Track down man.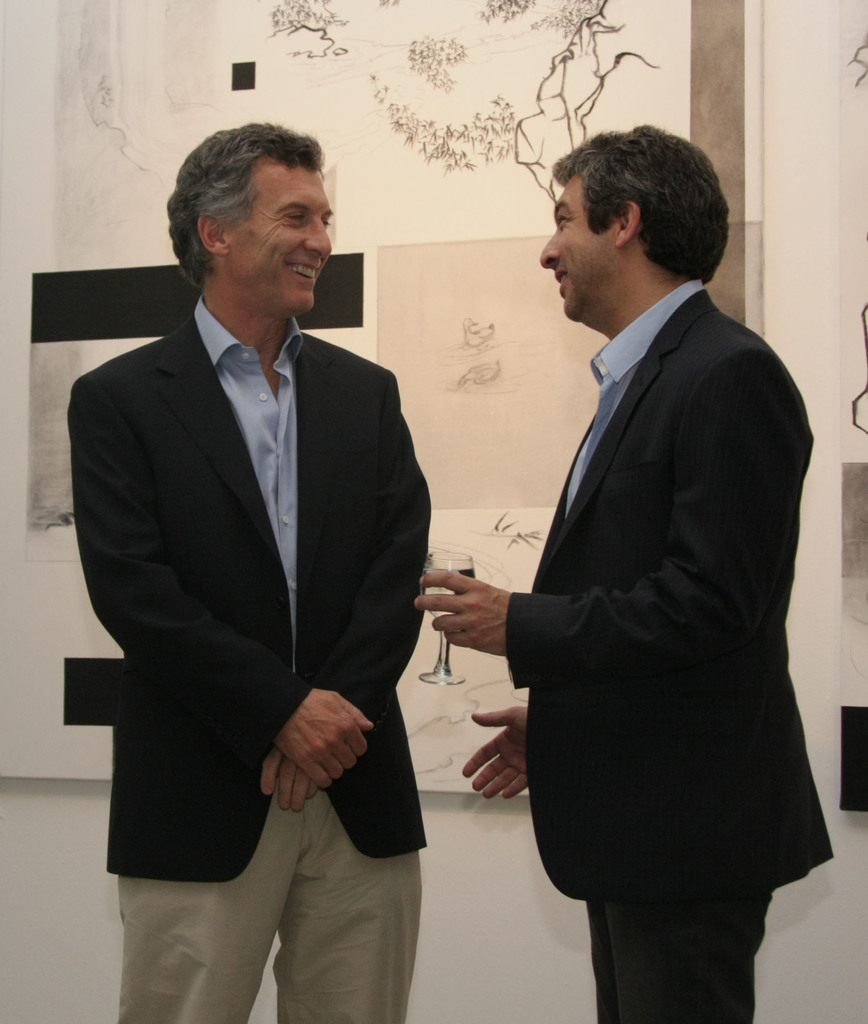
Tracked to [62, 113, 460, 1007].
